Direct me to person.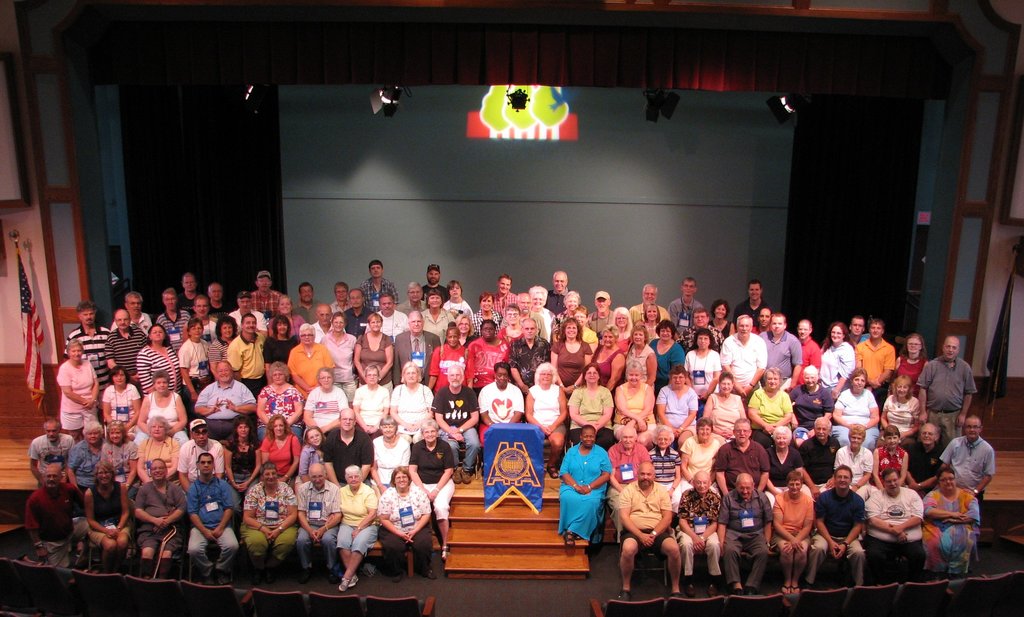
Direction: box(591, 325, 626, 388).
